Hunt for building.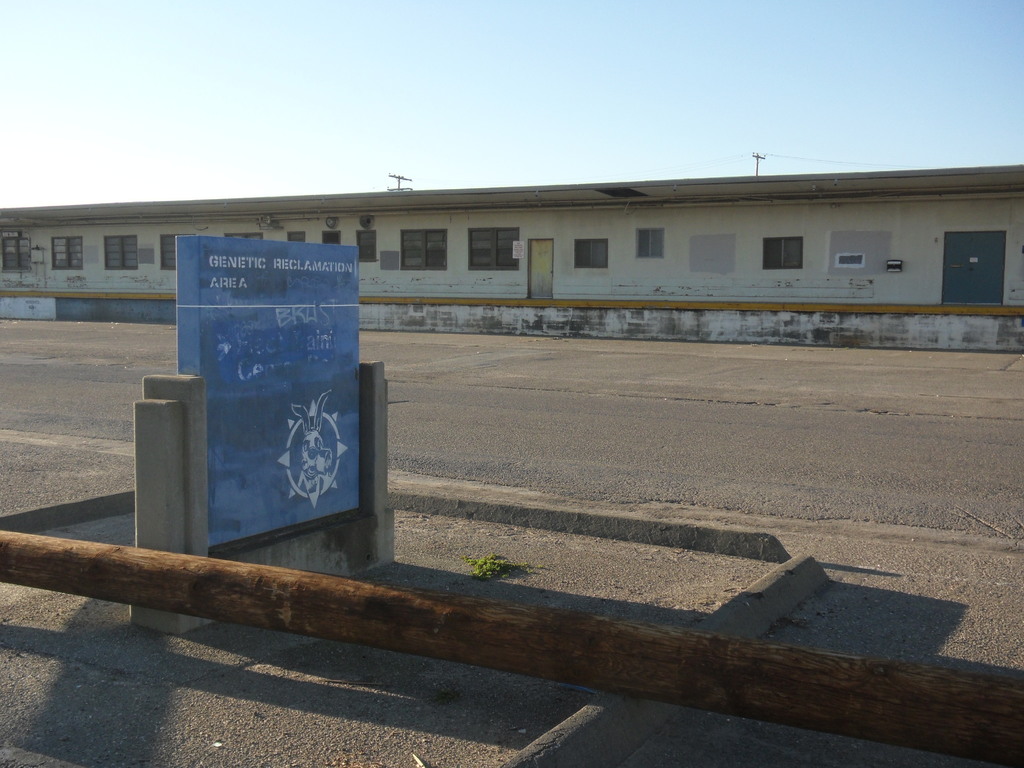
Hunted down at (x1=0, y1=158, x2=1023, y2=348).
